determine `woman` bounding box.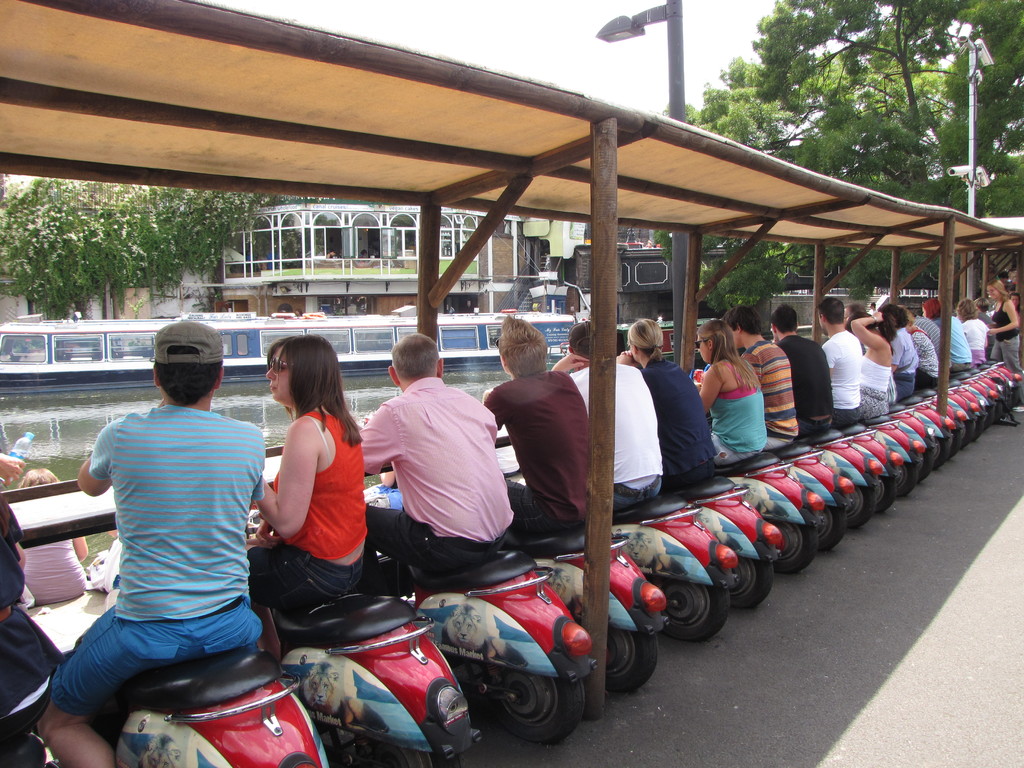
Determined: bbox(698, 317, 768, 463).
